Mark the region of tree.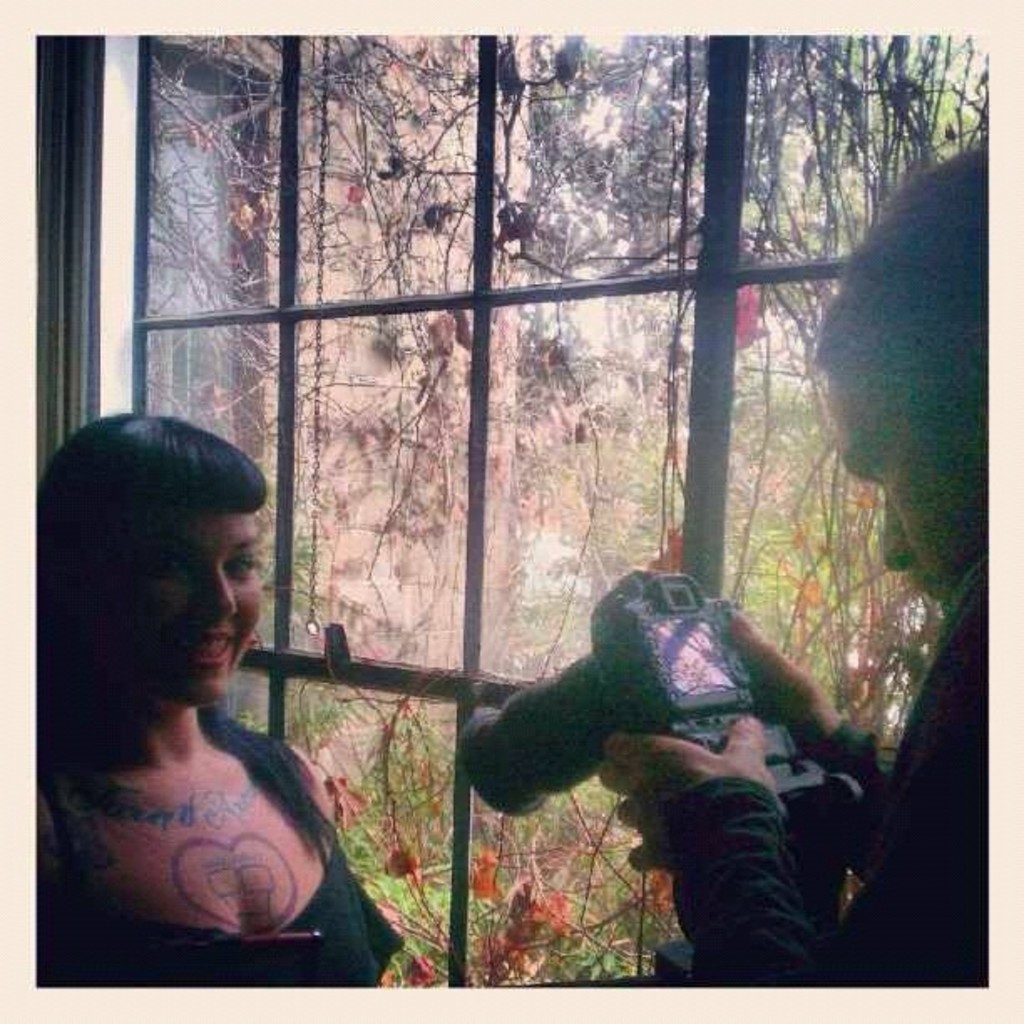
Region: bbox(525, 27, 997, 733).
